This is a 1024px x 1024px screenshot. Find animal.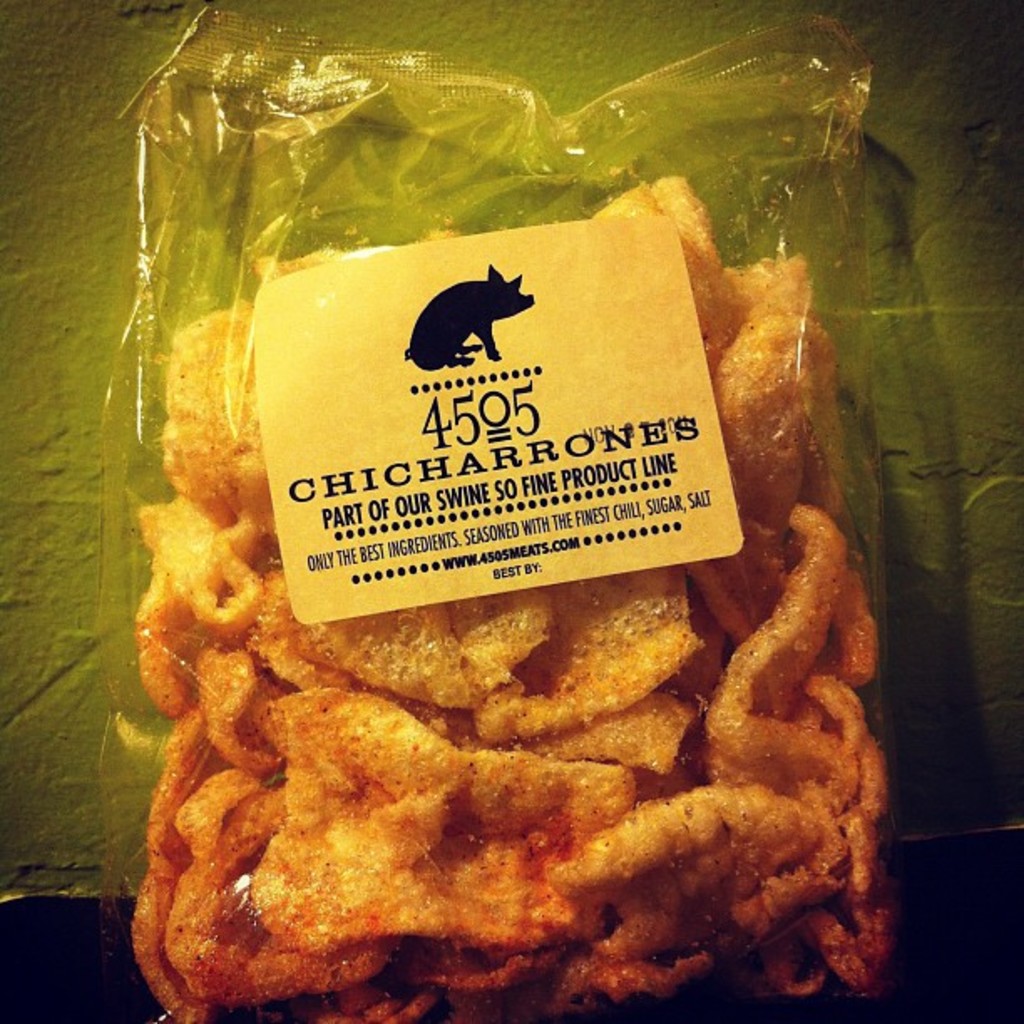
Bounding box: bbox=[407, 261, 534, 366].
